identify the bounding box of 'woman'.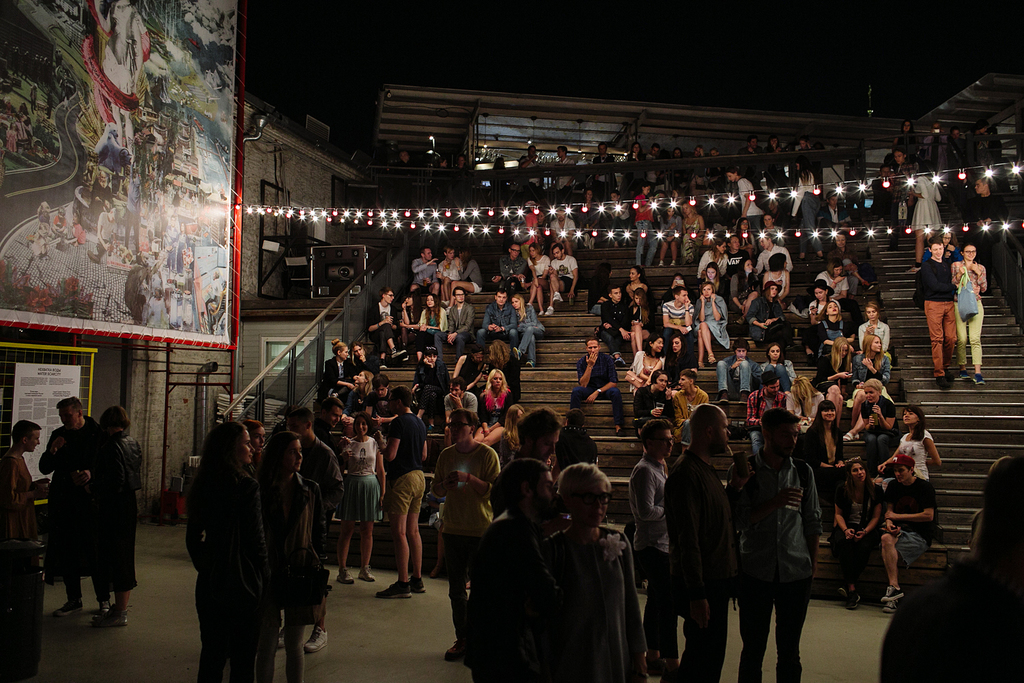
Rect(408, 344, 449, 428).
